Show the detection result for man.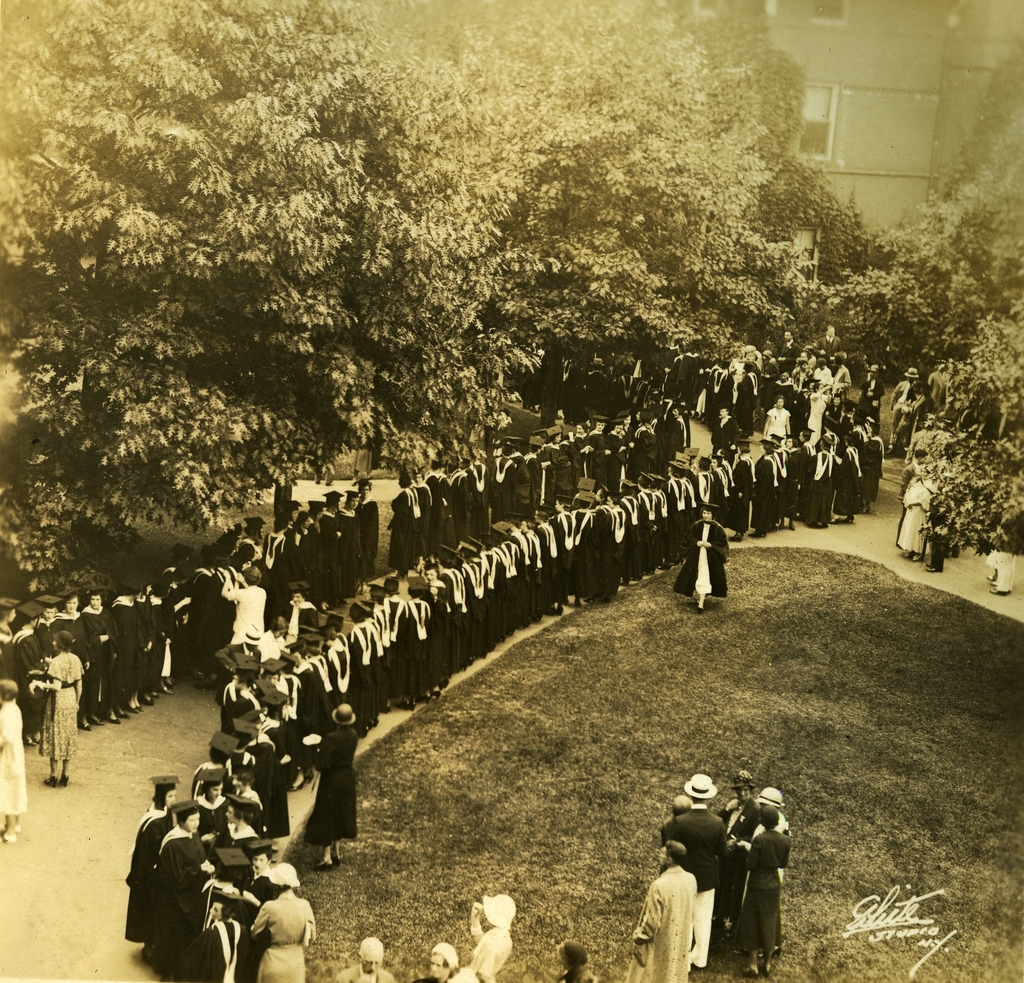
<box>669,769,720,967</box>.
